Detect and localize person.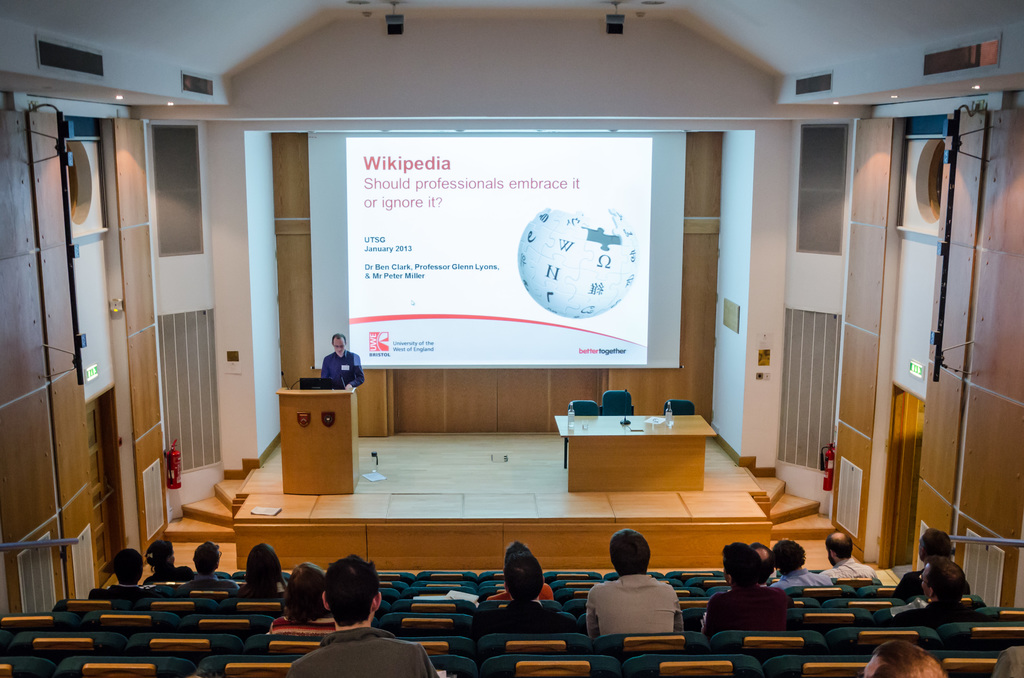
Localized at (x1=485, y1=542, x2=554, y2=599).
